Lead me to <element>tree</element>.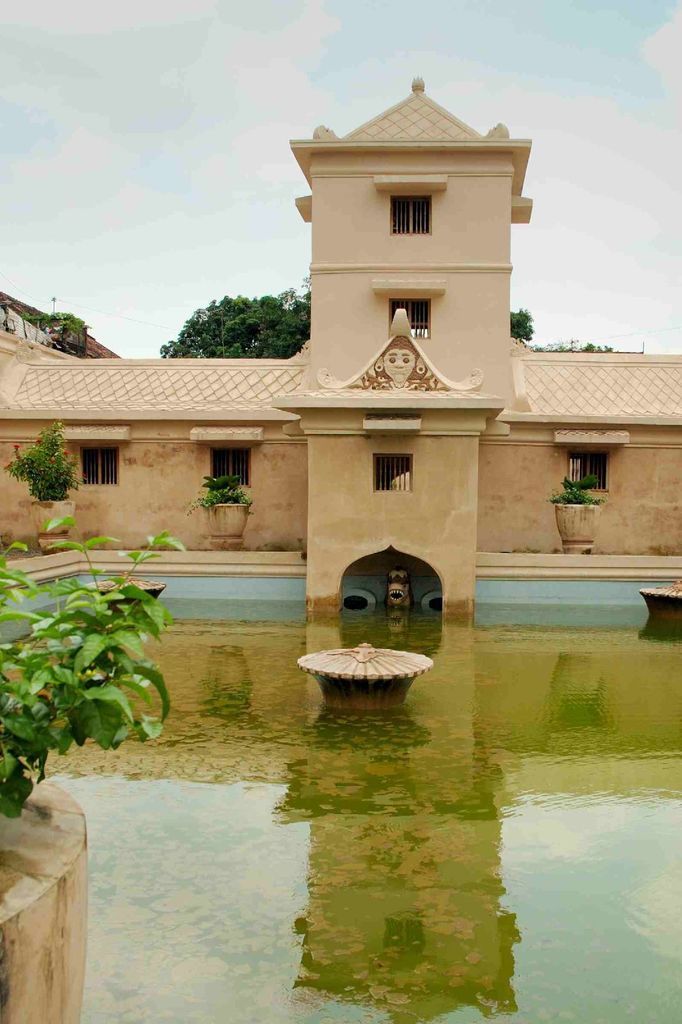
Lead to l=509, t=311, r=619, b=356.
